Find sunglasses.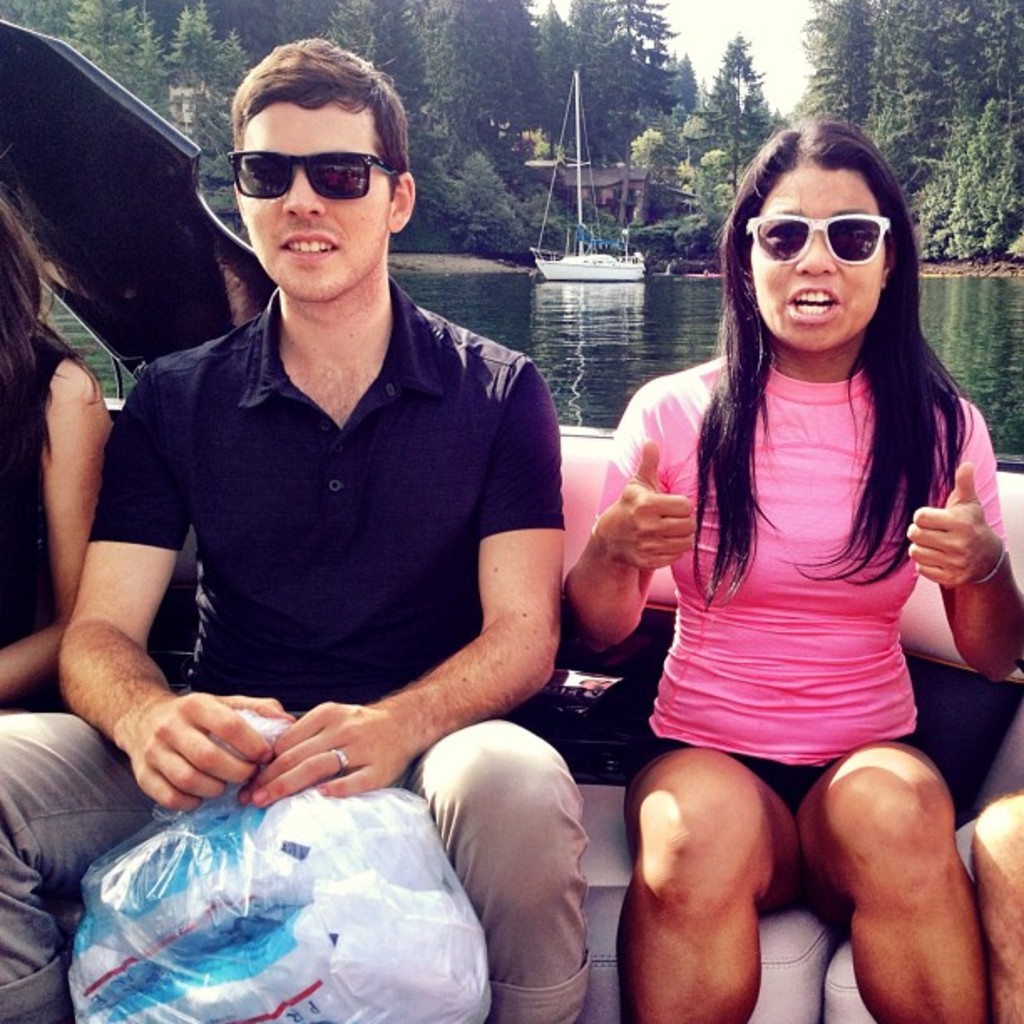
[x1=214, y1=149, x2=413, y2=197].
